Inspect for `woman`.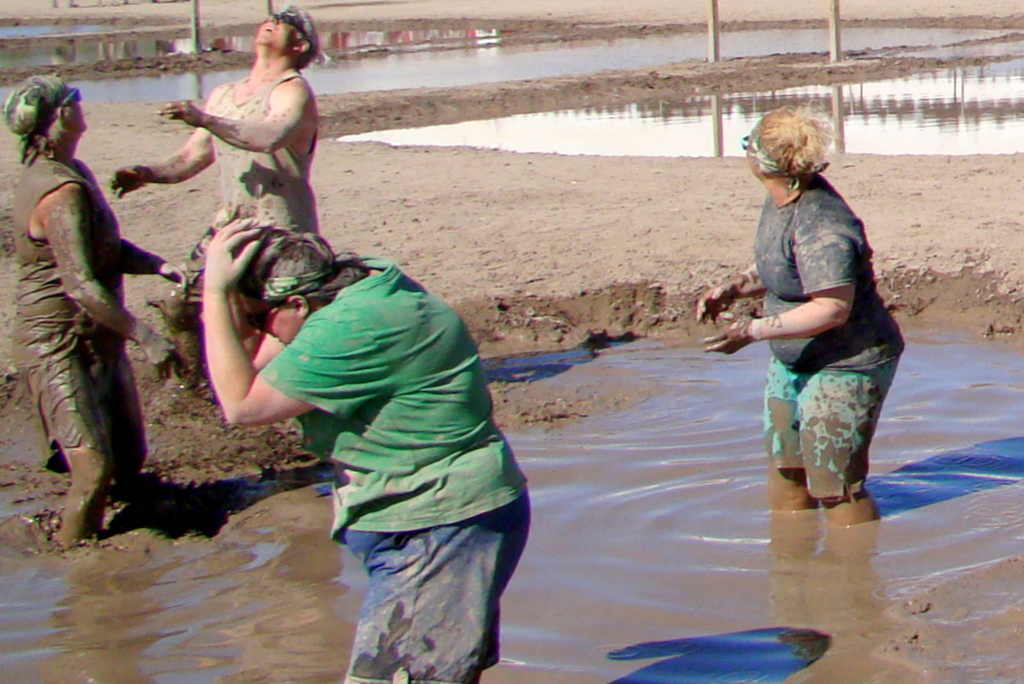
Inspection: x1=107 y1=12 x2=326 y2=385.
